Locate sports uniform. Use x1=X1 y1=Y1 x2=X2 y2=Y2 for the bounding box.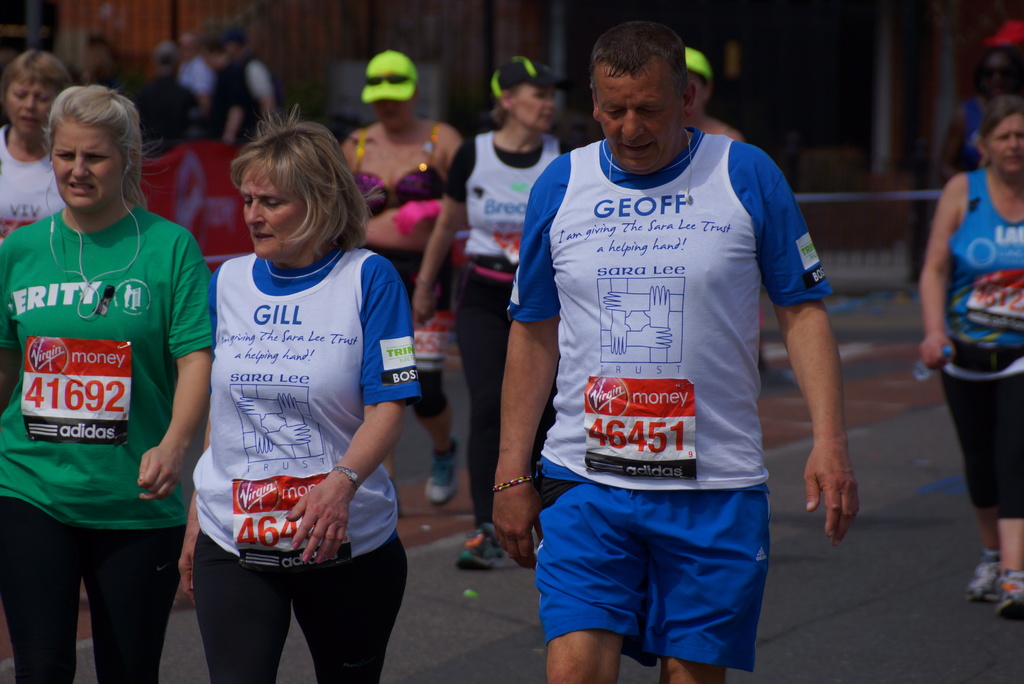
x1=487 y1=22 x2=836 y2=671.
